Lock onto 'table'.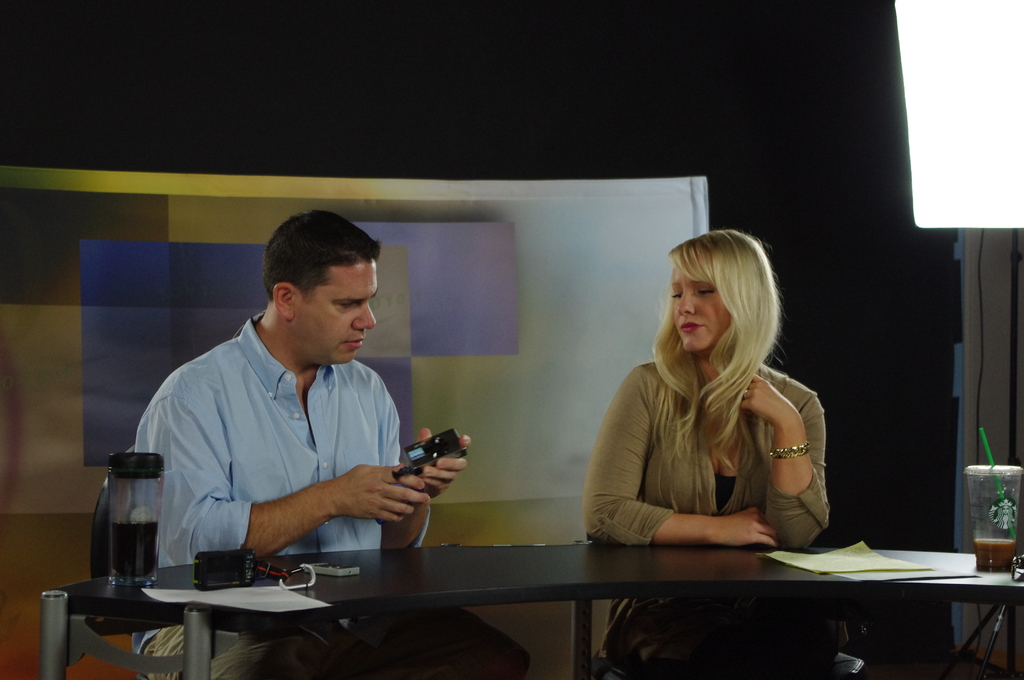
Locked: locate(34, 535, 1021, 679).
